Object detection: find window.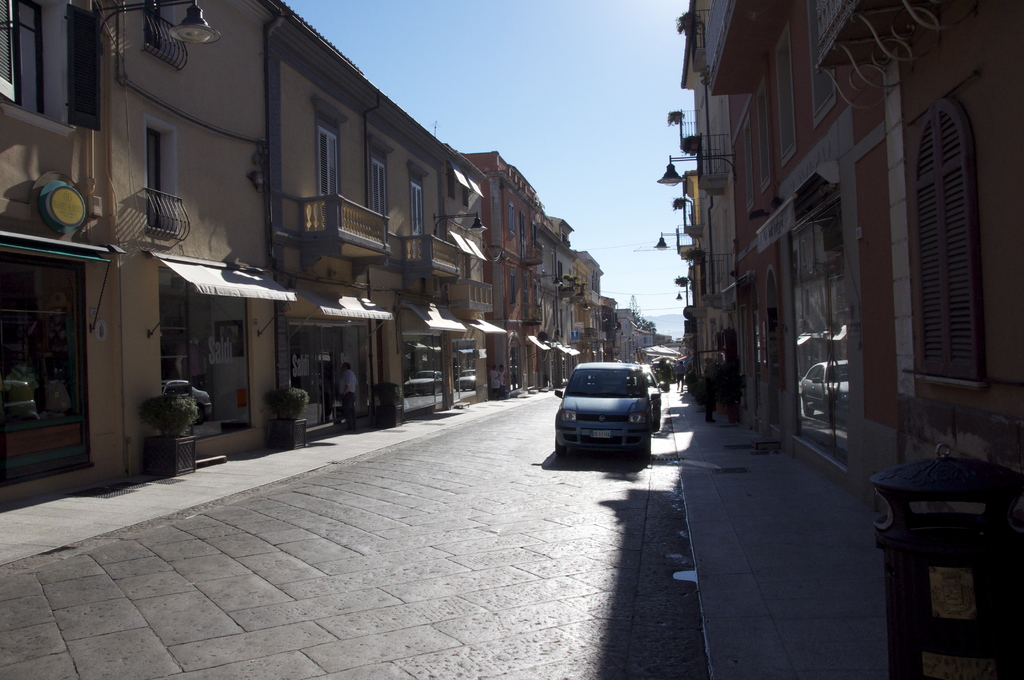
region(771, 19, 796, 162).
